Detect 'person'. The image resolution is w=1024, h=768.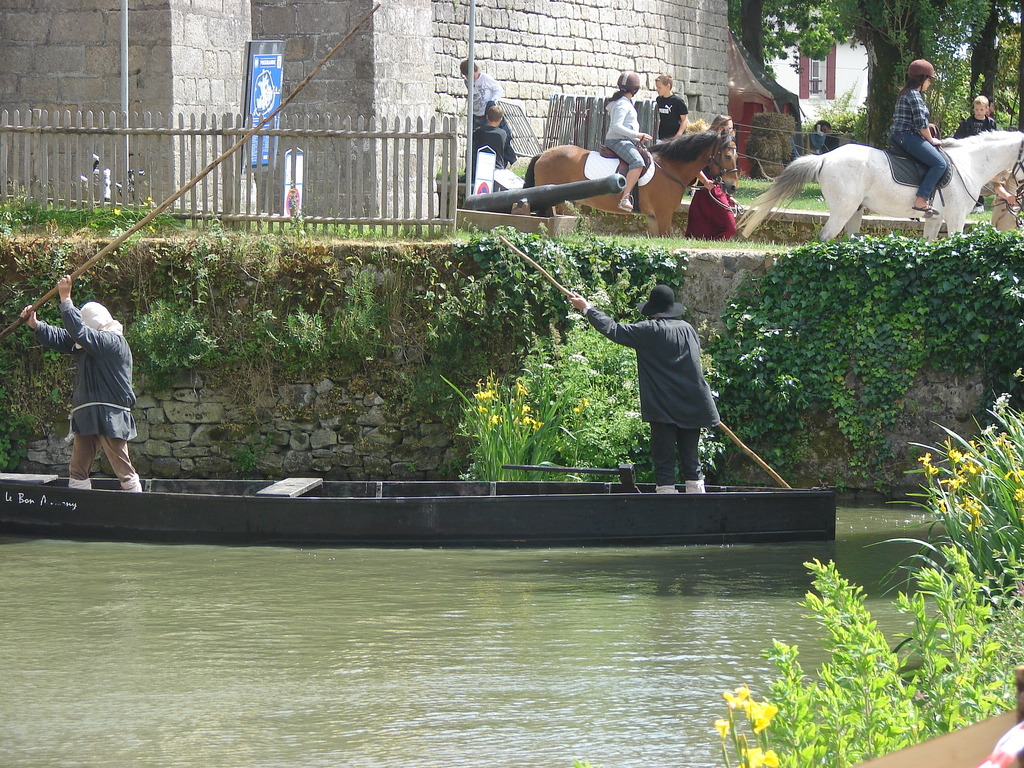
603, 259, 741, 496.
